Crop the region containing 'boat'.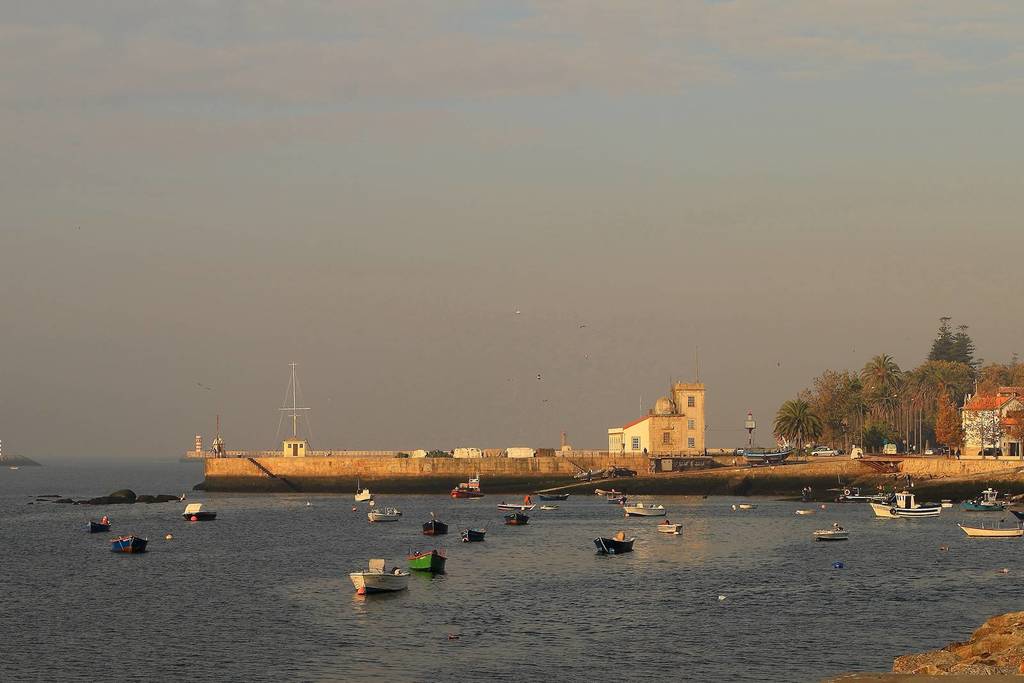
Crop region: left=868, top=490, right=945, bottom=520.
